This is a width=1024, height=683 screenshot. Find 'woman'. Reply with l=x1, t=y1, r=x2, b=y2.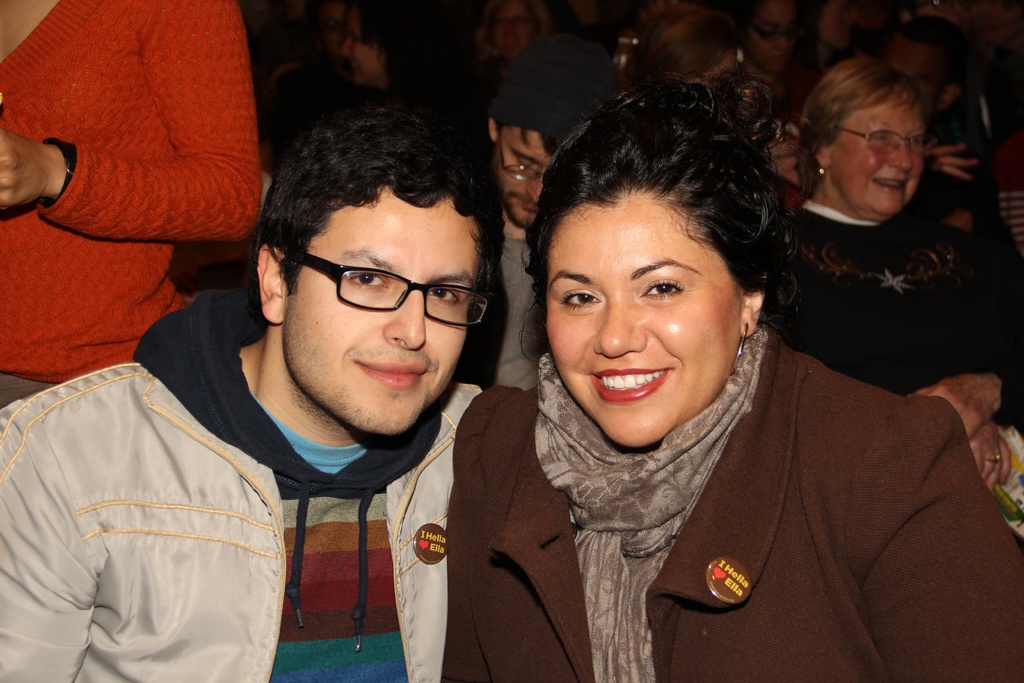
l=446, t=76, r=1023, b=682.
